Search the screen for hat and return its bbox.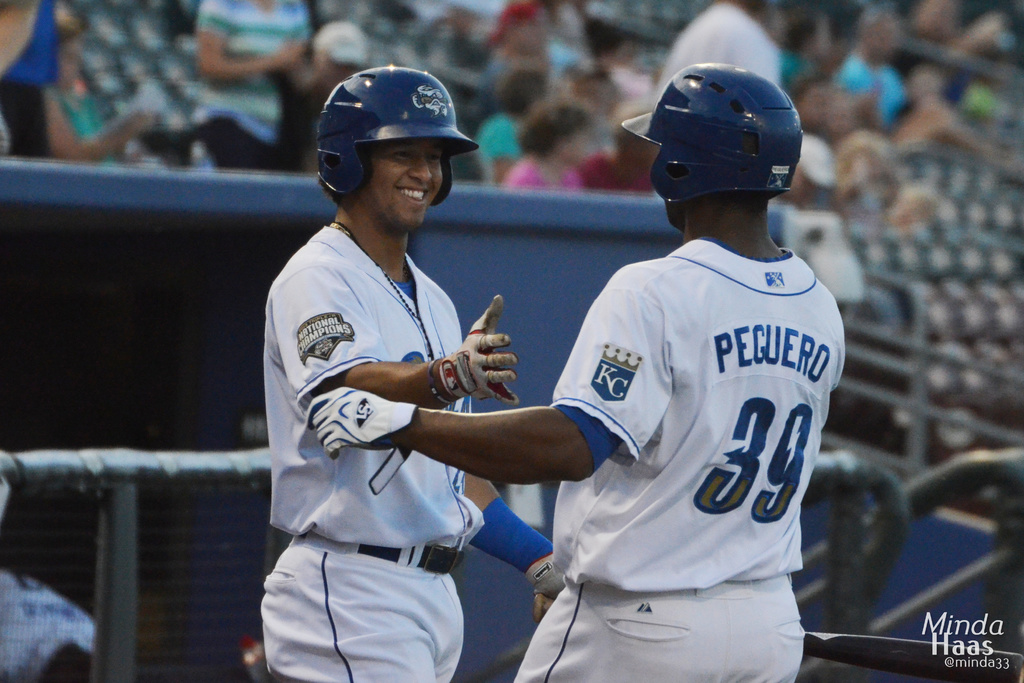
Found: [left=314, top=19, right=367, bottom=64].
